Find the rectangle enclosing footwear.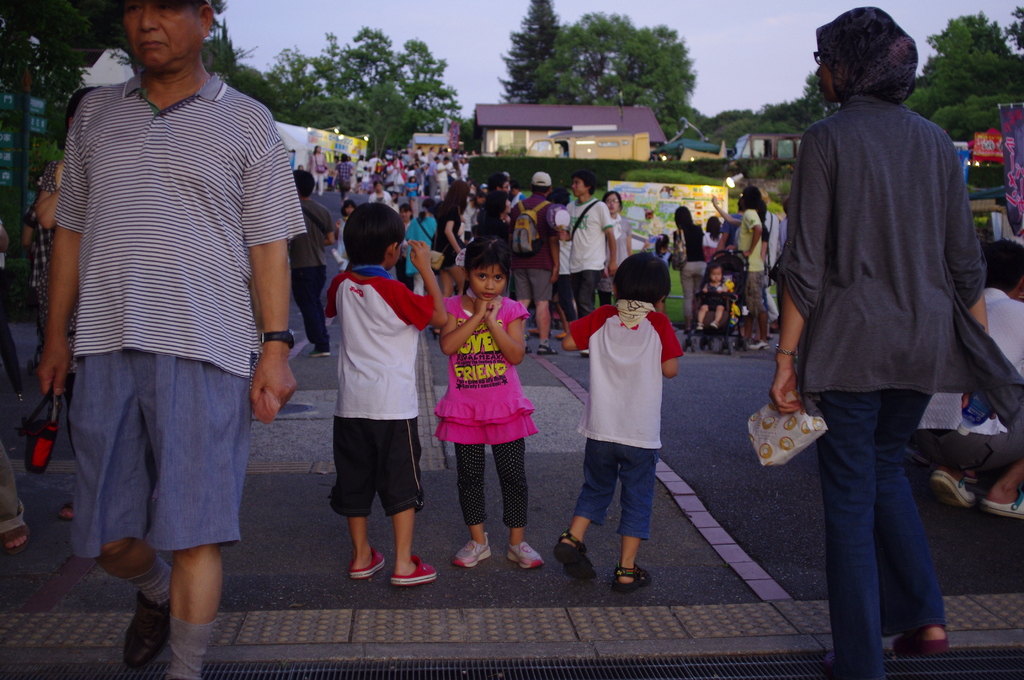
57/499/73/521.
